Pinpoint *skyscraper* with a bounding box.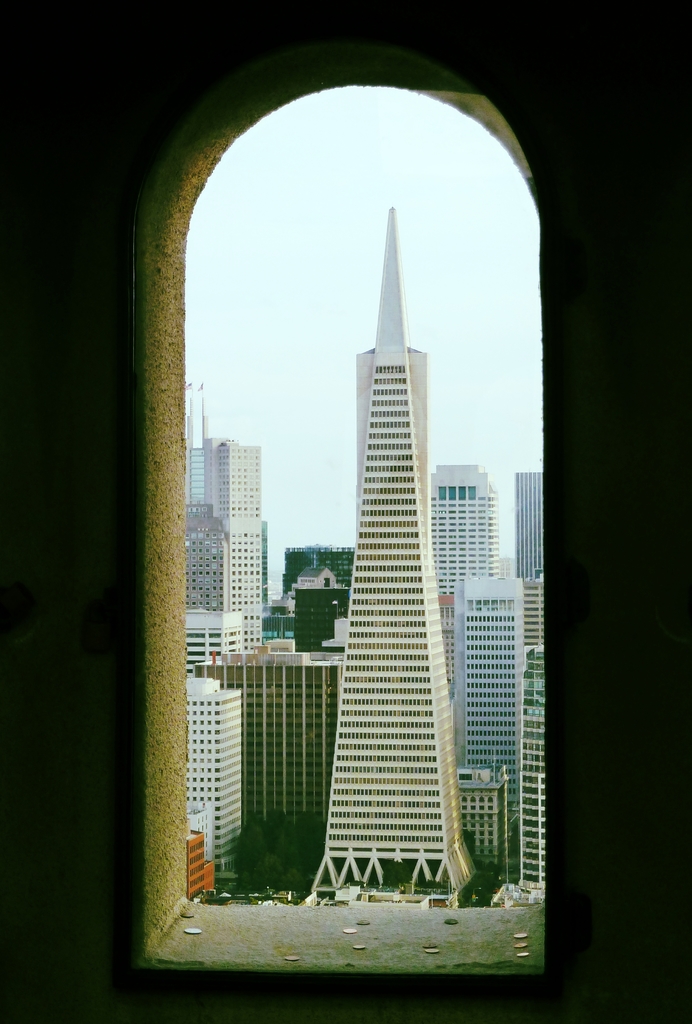
[278,127,494,886].
